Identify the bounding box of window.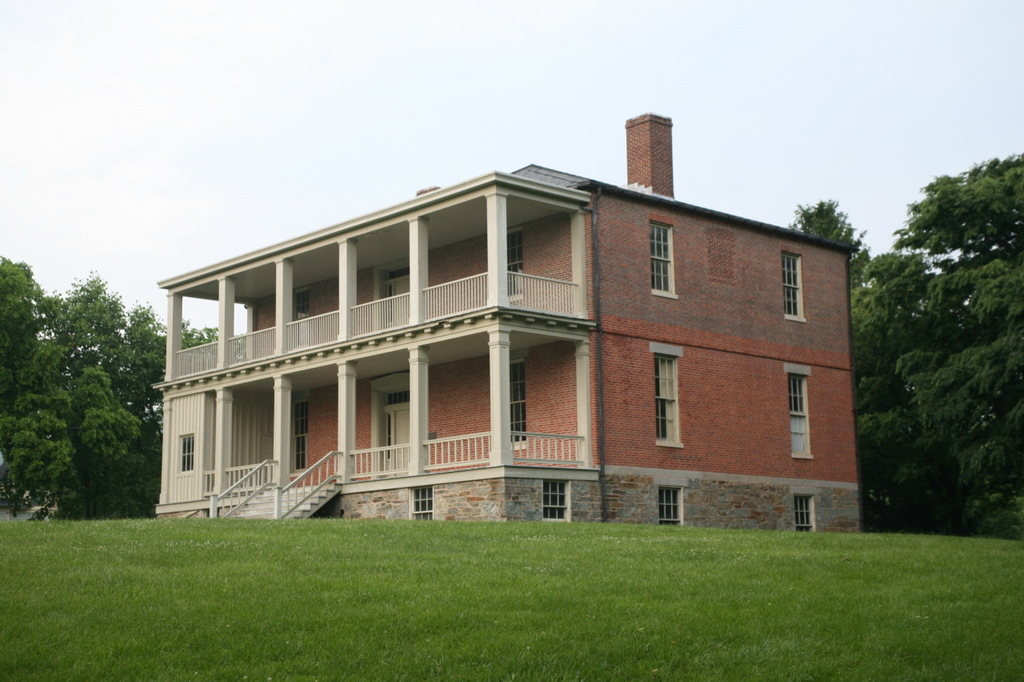
543 477 570 522.
